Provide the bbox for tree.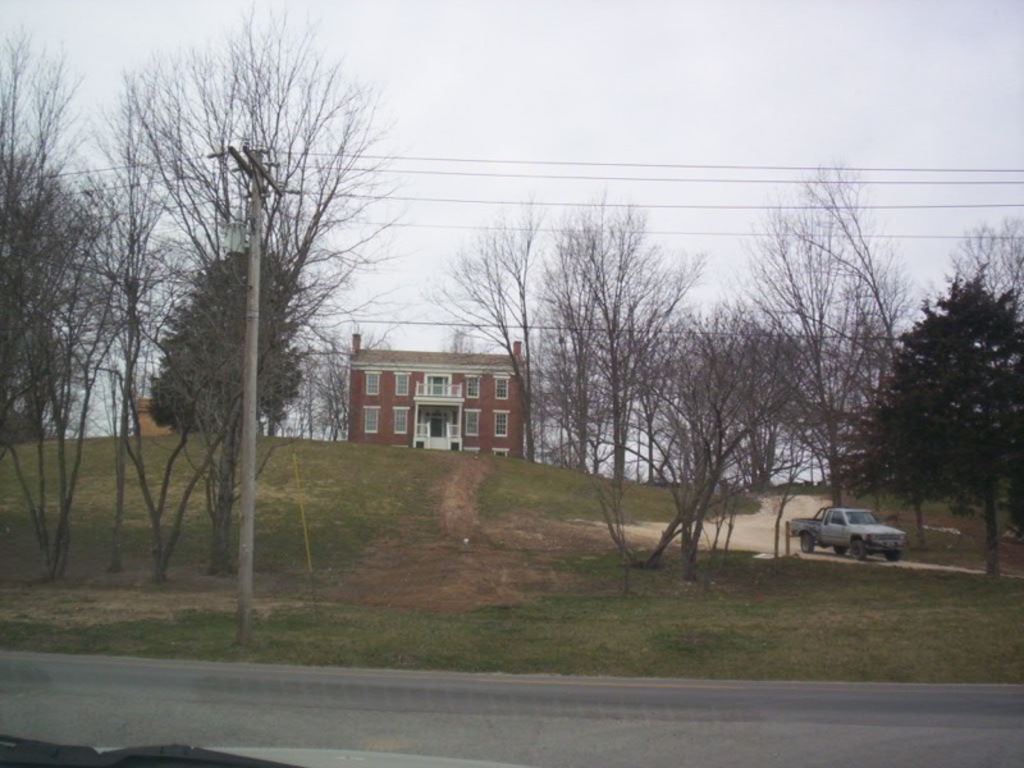
BBox(869, 269, 1023, 581).
